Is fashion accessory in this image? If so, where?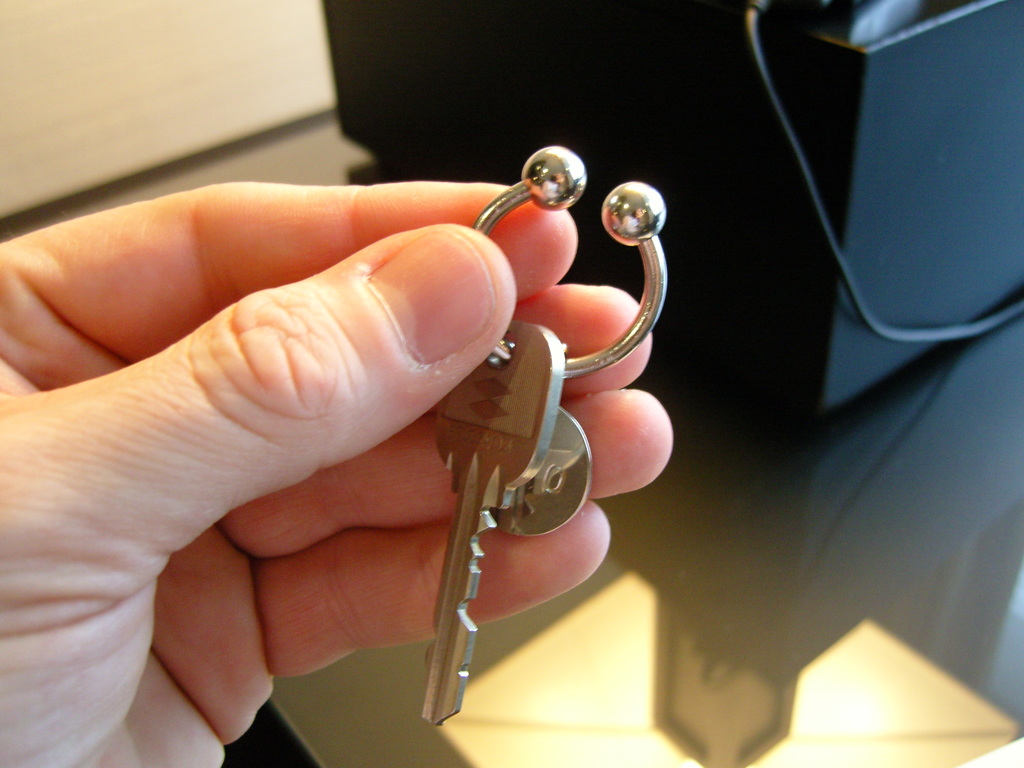
Yes, at 434 146 667 725.
